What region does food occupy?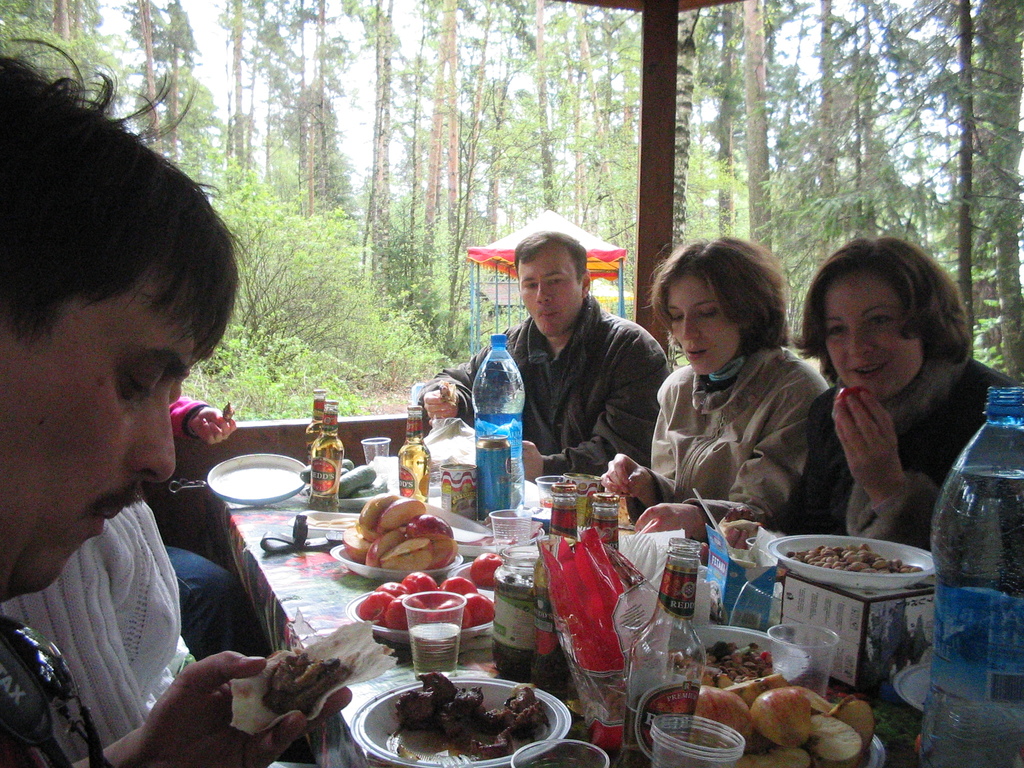
detection(660, 630, 786, 683).
